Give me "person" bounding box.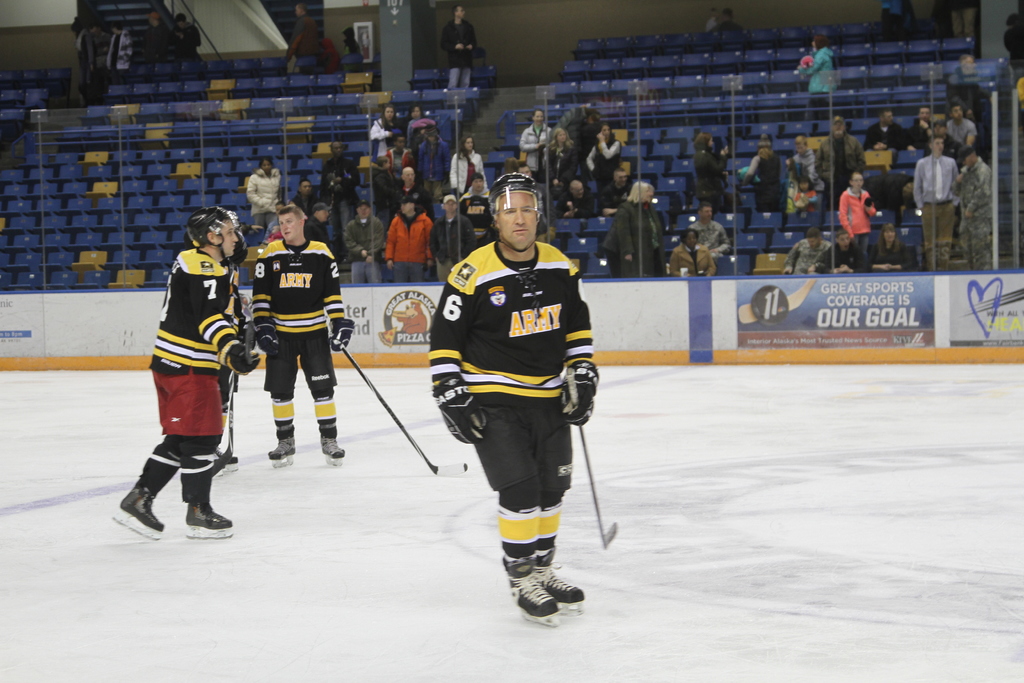
bbox=[340, 188, 386, 283].
